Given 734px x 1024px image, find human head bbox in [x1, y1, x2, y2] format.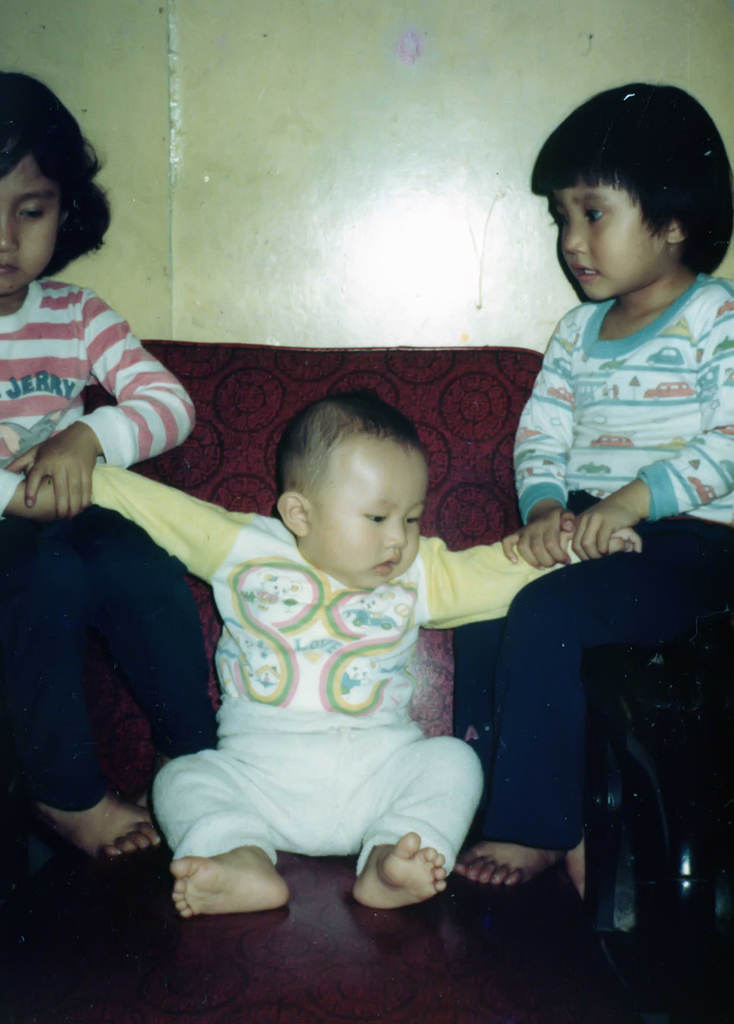
[252, 399, 452, 579].
